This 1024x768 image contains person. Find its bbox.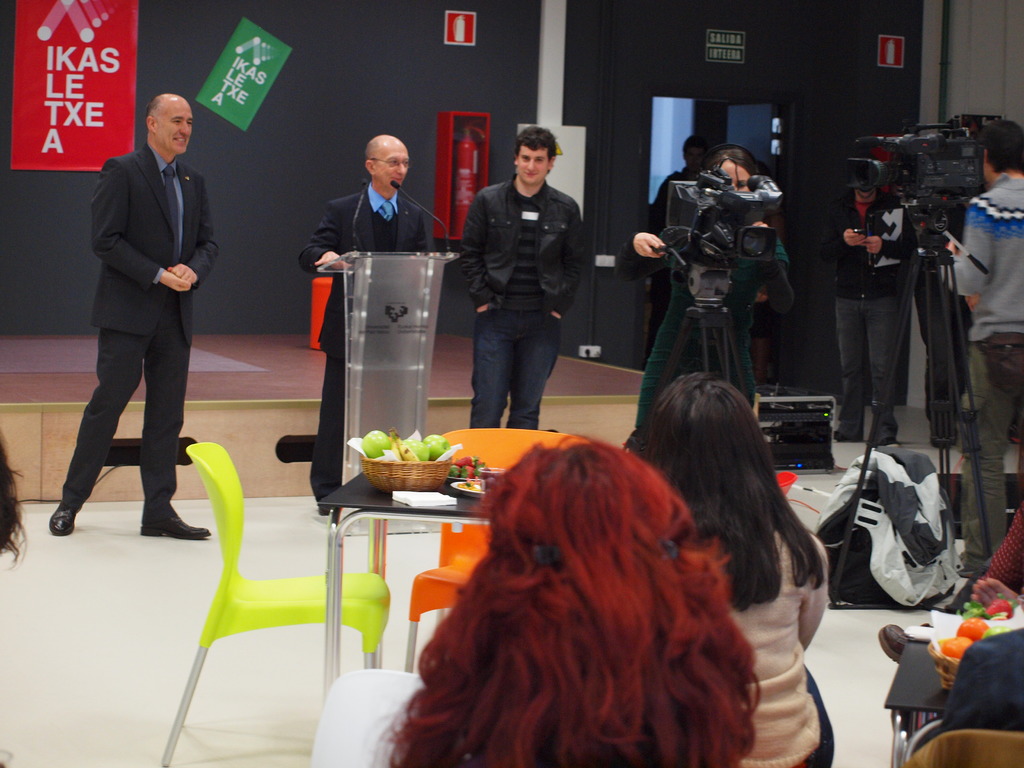
<region>822, 161, 913, 444</region>.
